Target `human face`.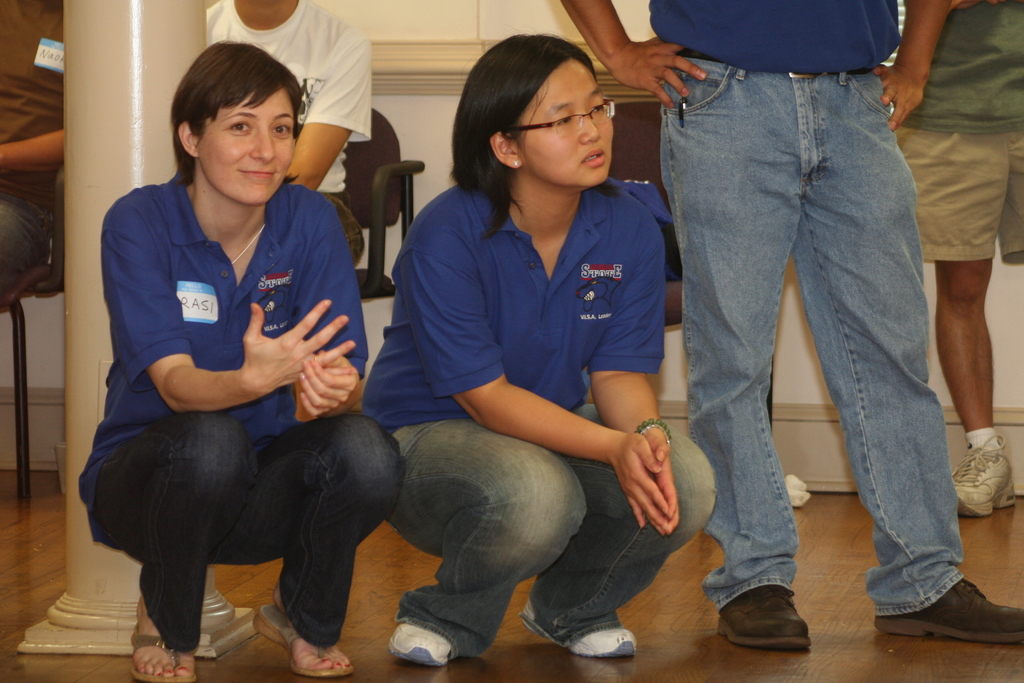
Target region: bbox(516, 56, 616, 189).
